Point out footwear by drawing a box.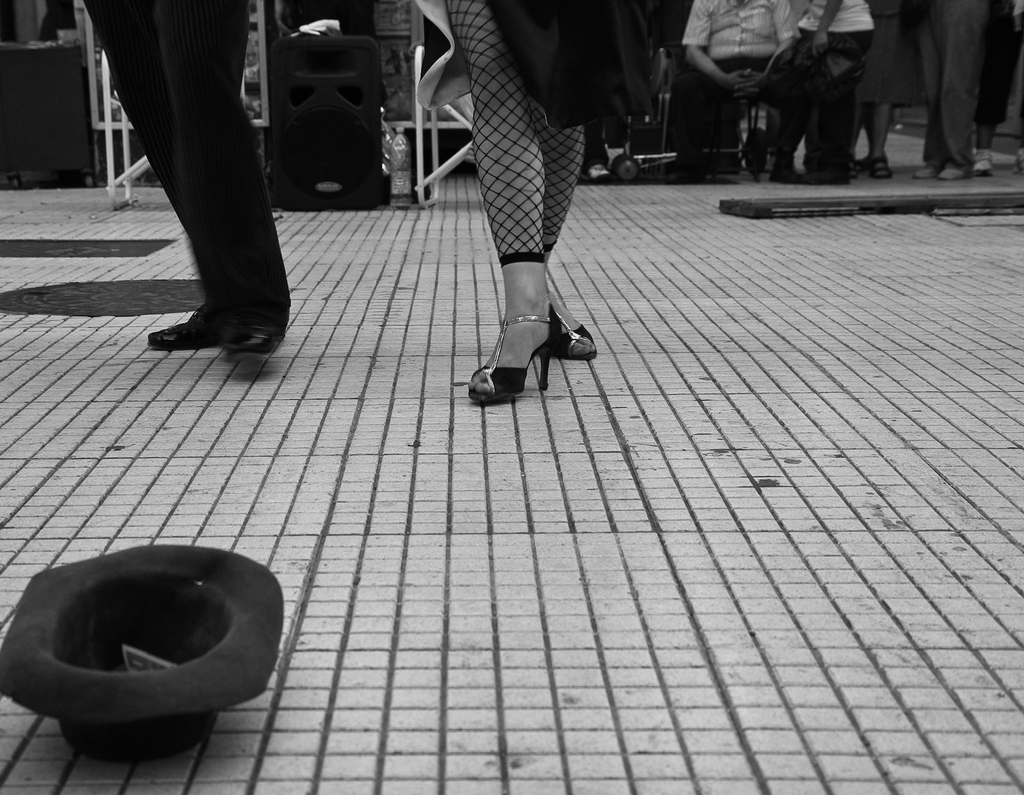
bbox(220, 315, 290, 359).
